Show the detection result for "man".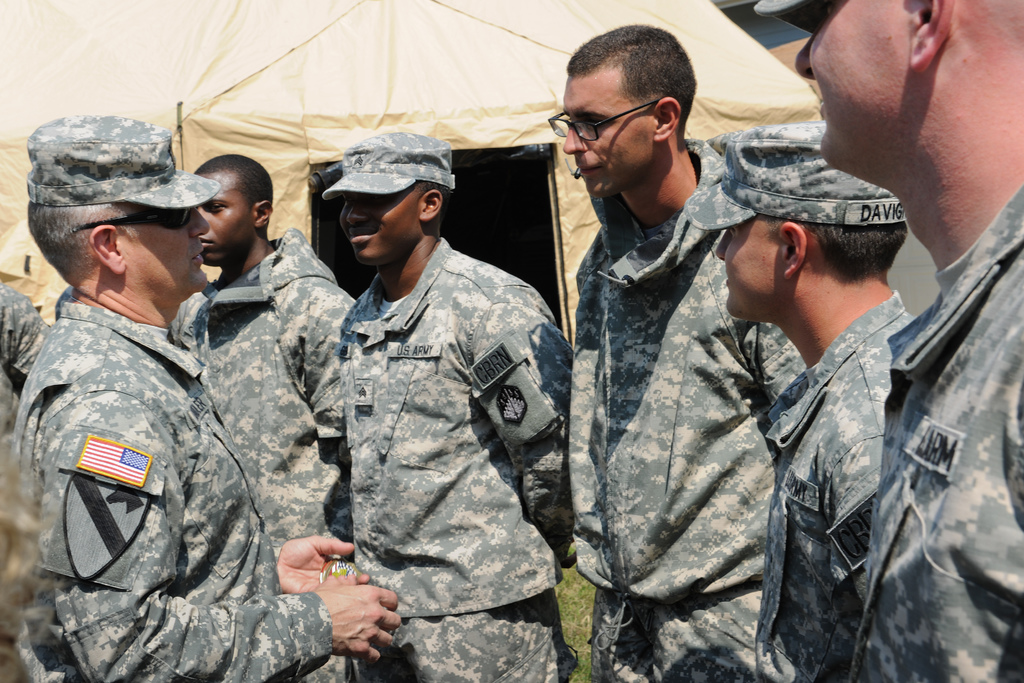
(x1=163, y1=157, x2=373, y2=682).
